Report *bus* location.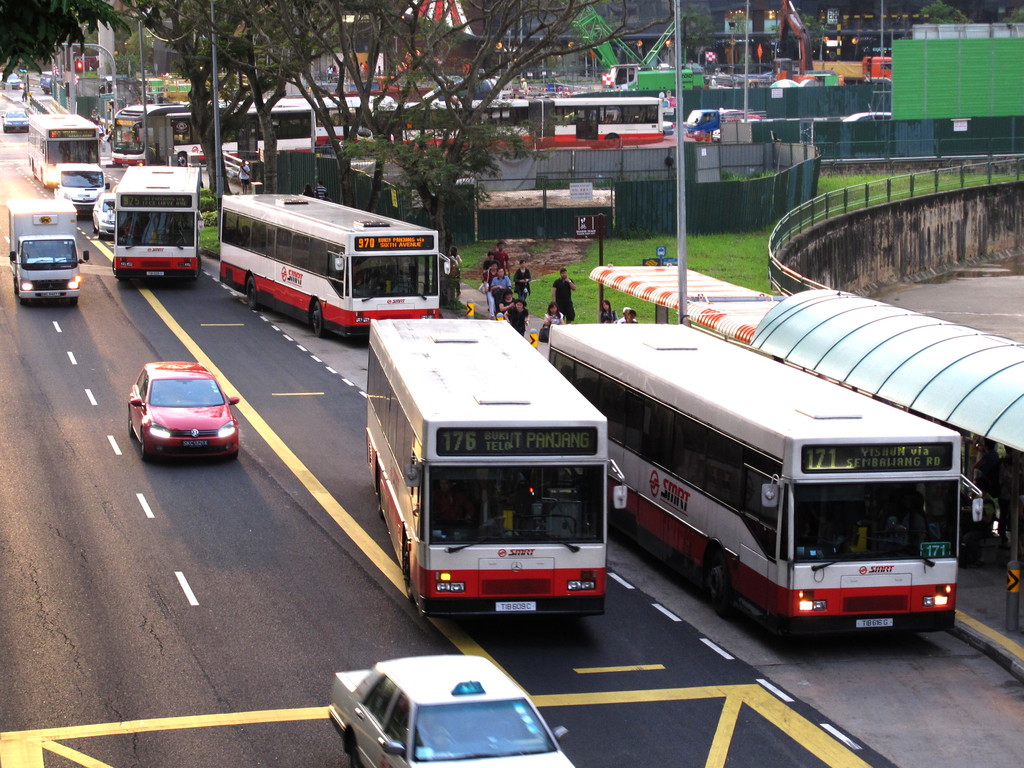
Report: [x1=218, y1=191, x2=452, y2=337].
